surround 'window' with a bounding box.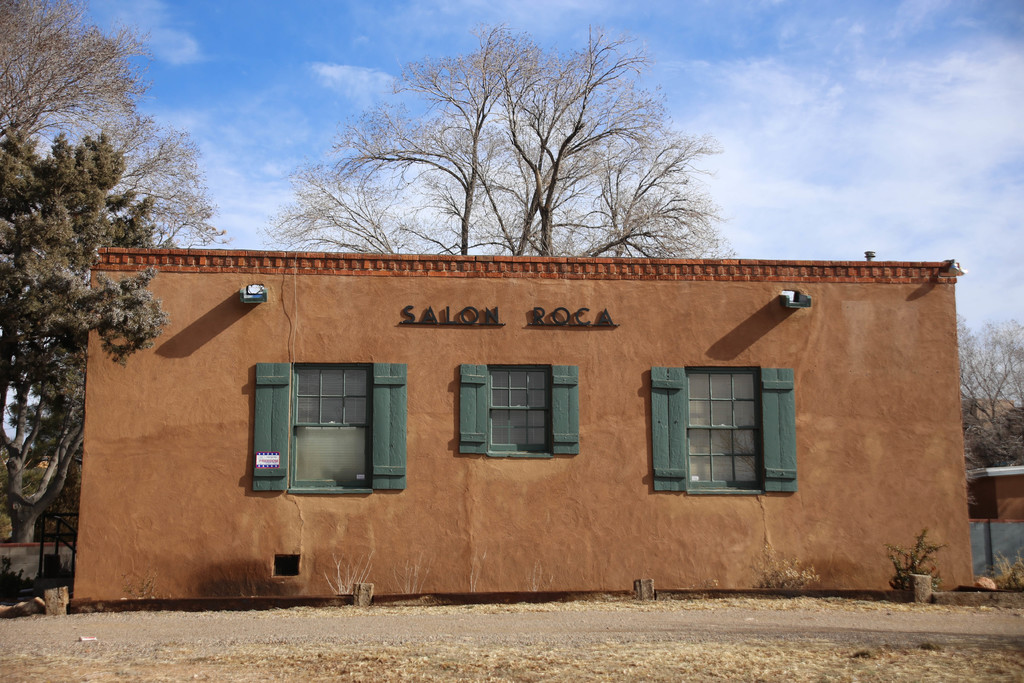
detection(288, 357, 381, 497).
